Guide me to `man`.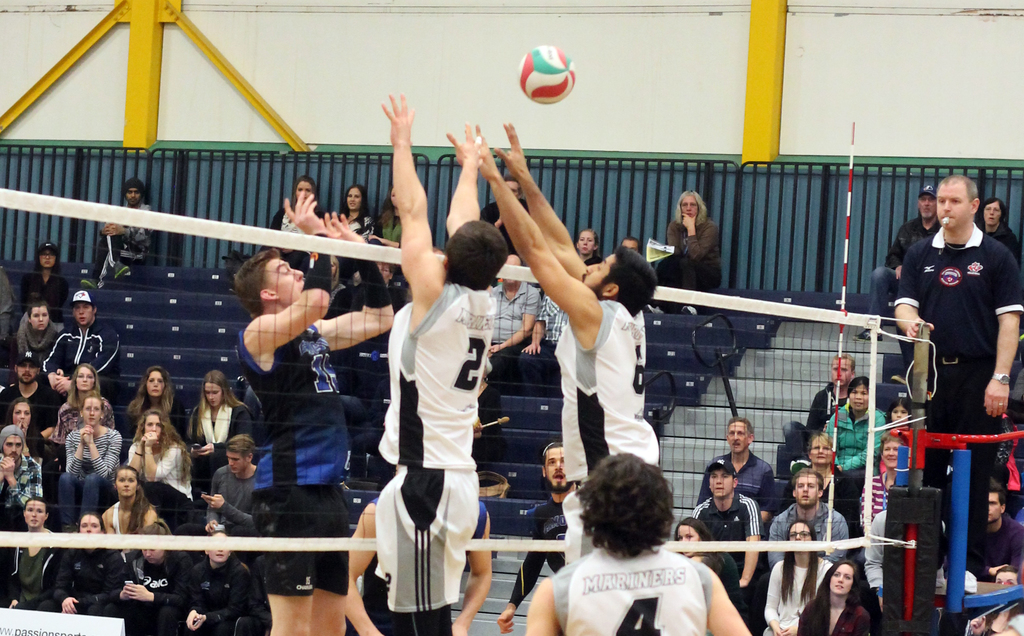
Guidance: x1=970 y1=478 x2=1023 y2=634.
